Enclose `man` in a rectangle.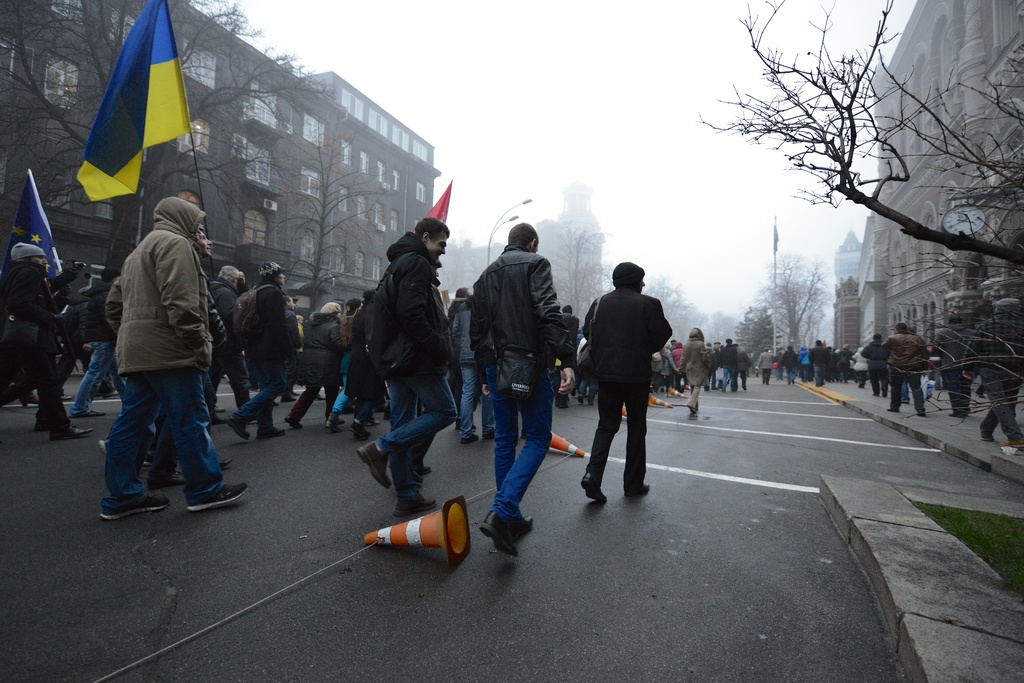
{"left": 226, "top": 261, "right": 291, "bottom": 442}.
